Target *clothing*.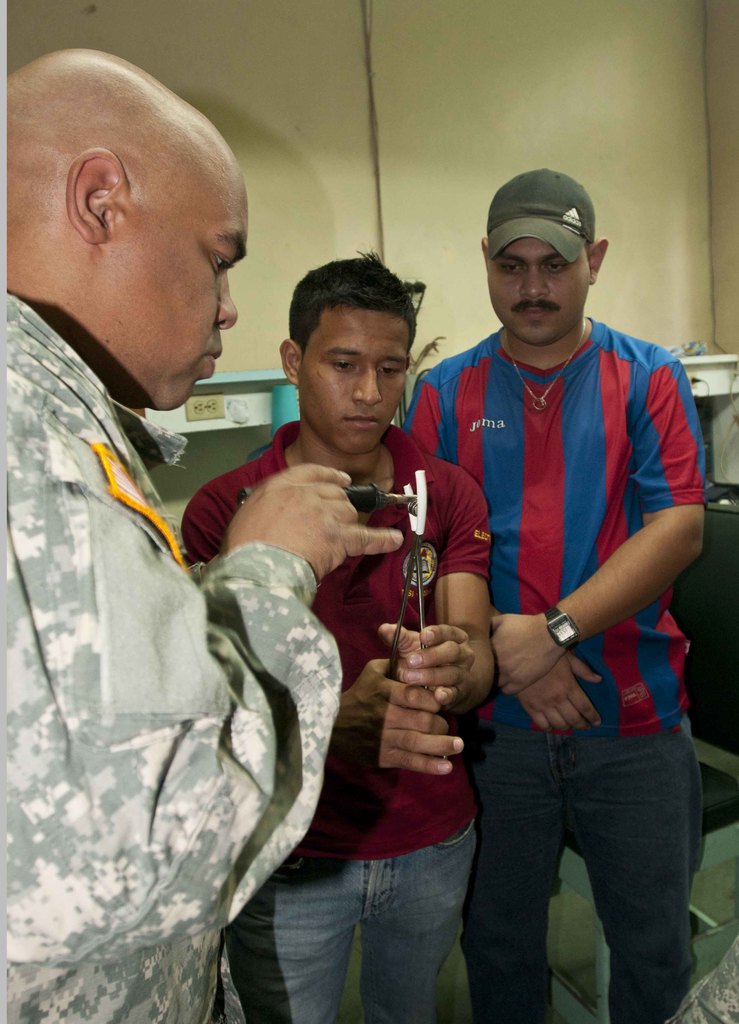
Target region: <region>387, 325, 723, 755</region>.
